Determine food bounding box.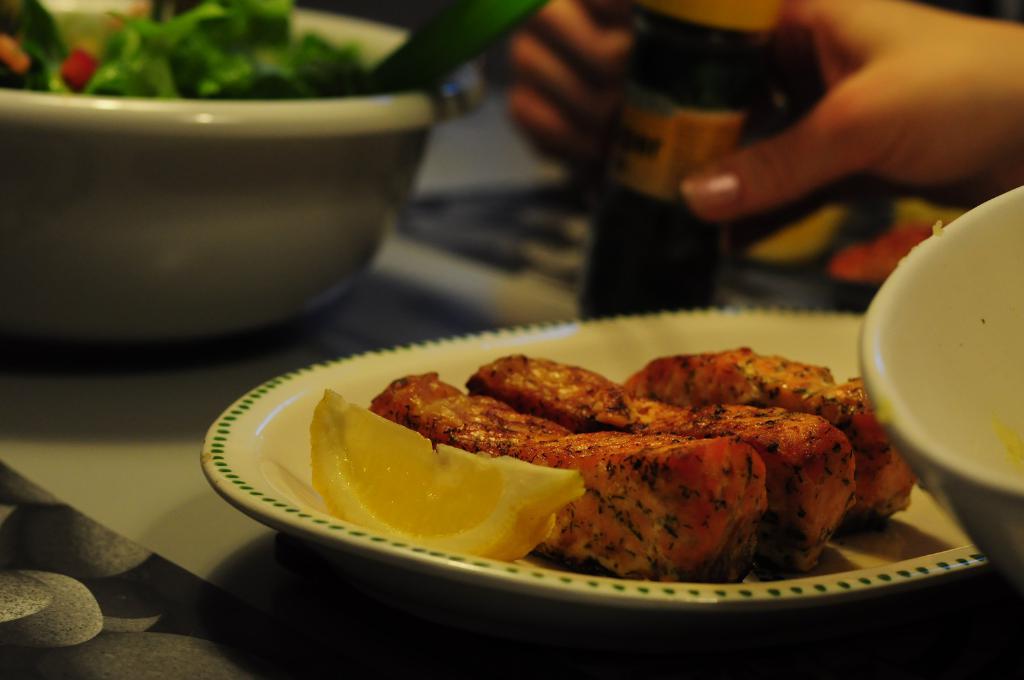
Determined: box=[300, 347, 922, 587].
